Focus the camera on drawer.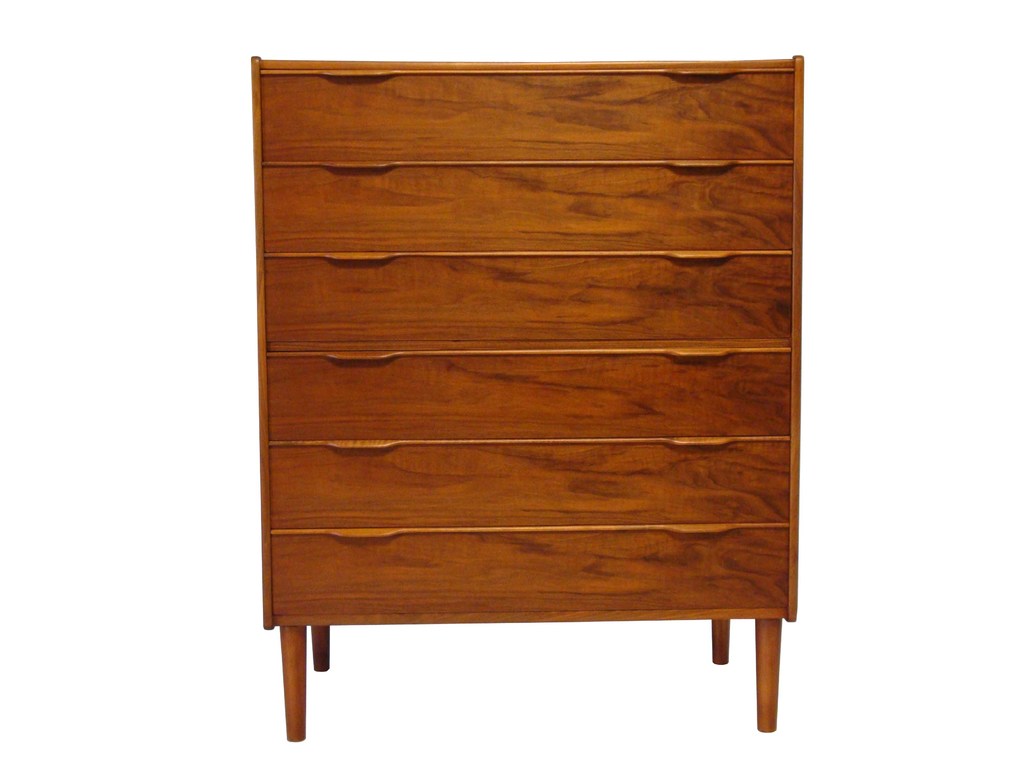
Focus region: locate(269, 523, 789, 614).
